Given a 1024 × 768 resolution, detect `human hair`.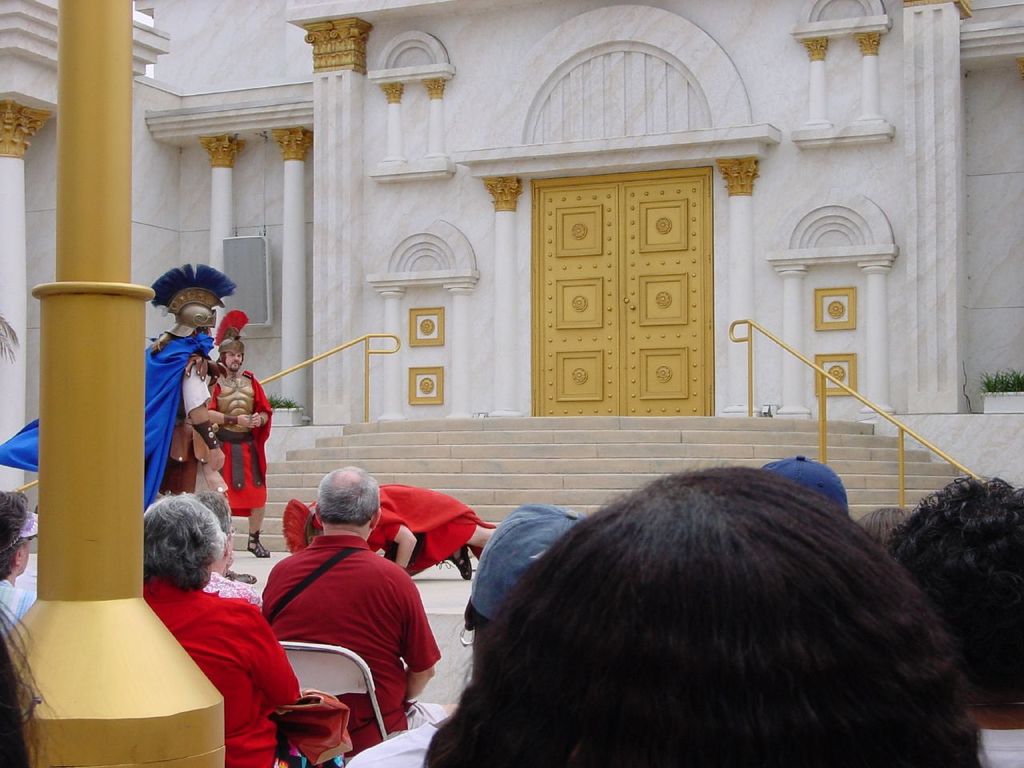
214/351/226/366.
